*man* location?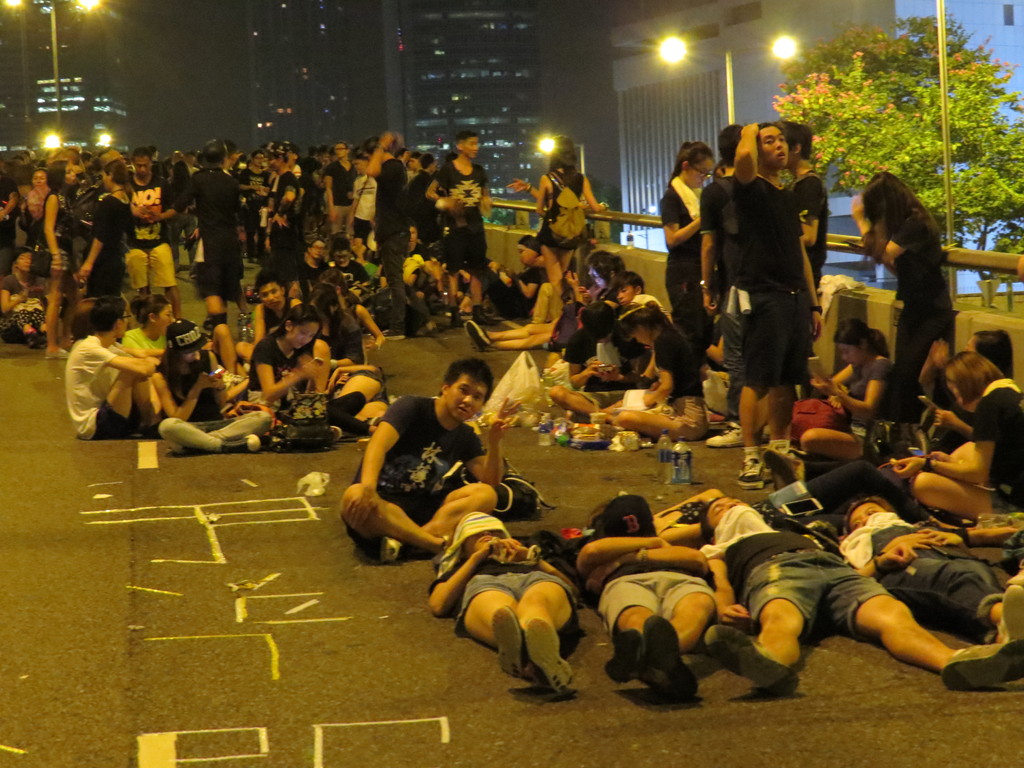
{"left": 845, "top": 497, "right": 1023, "bottom": 653}
